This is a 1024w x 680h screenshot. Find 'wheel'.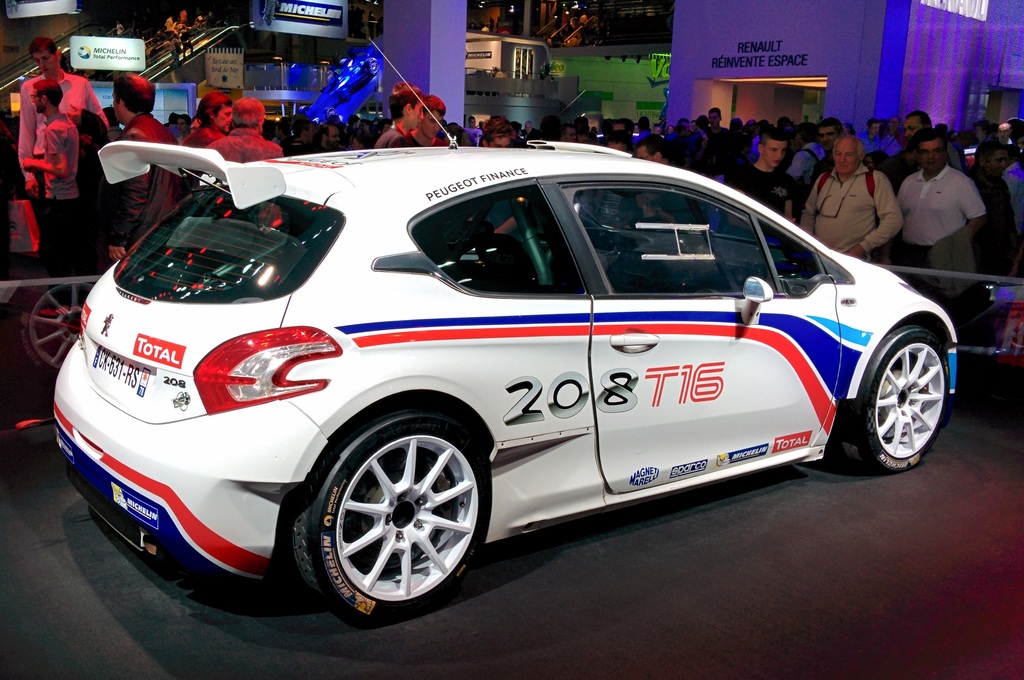
Bounding box: pyautogui.locateOnScreen(10, 248, 109, 376).
